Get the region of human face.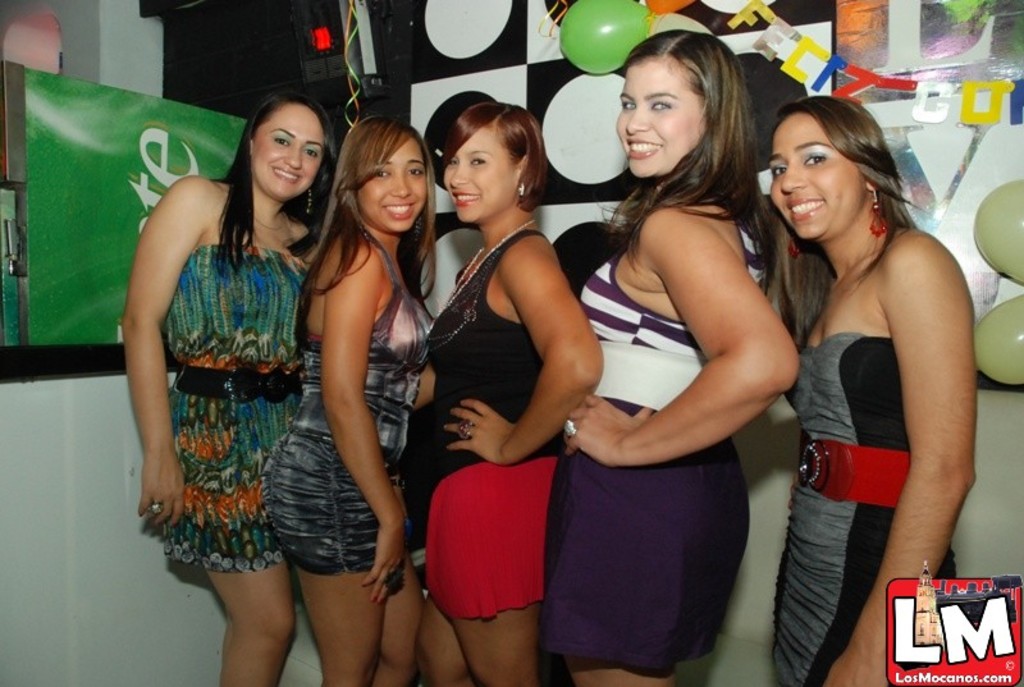
(765, 110, 869, 241).
